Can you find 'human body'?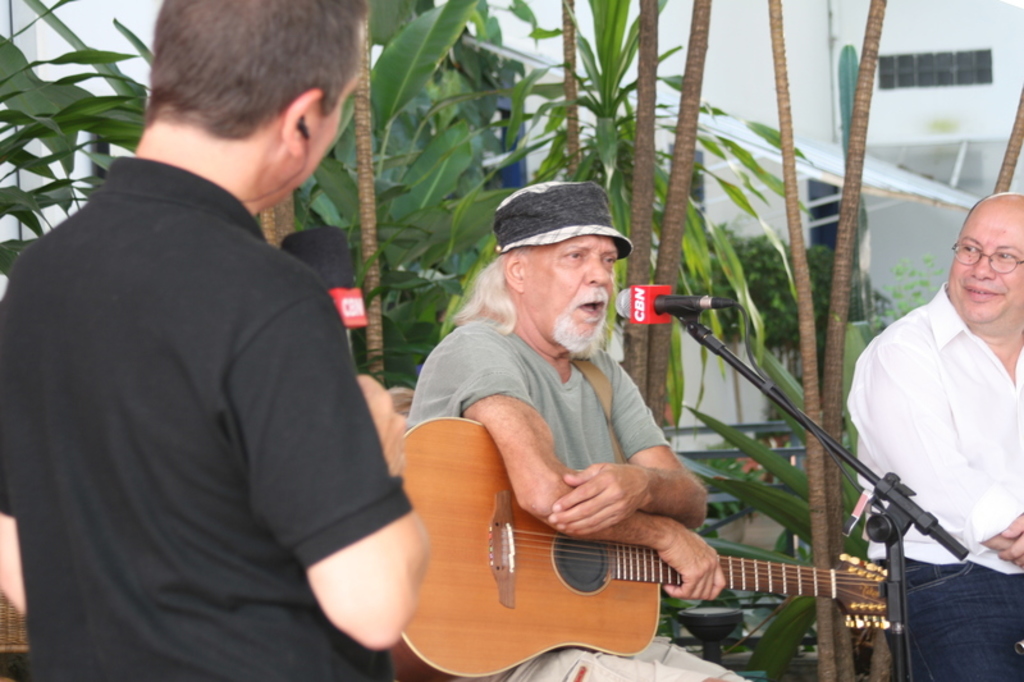
Yes, bounding box: (left=402, top=173, right=750, bottom=681).
